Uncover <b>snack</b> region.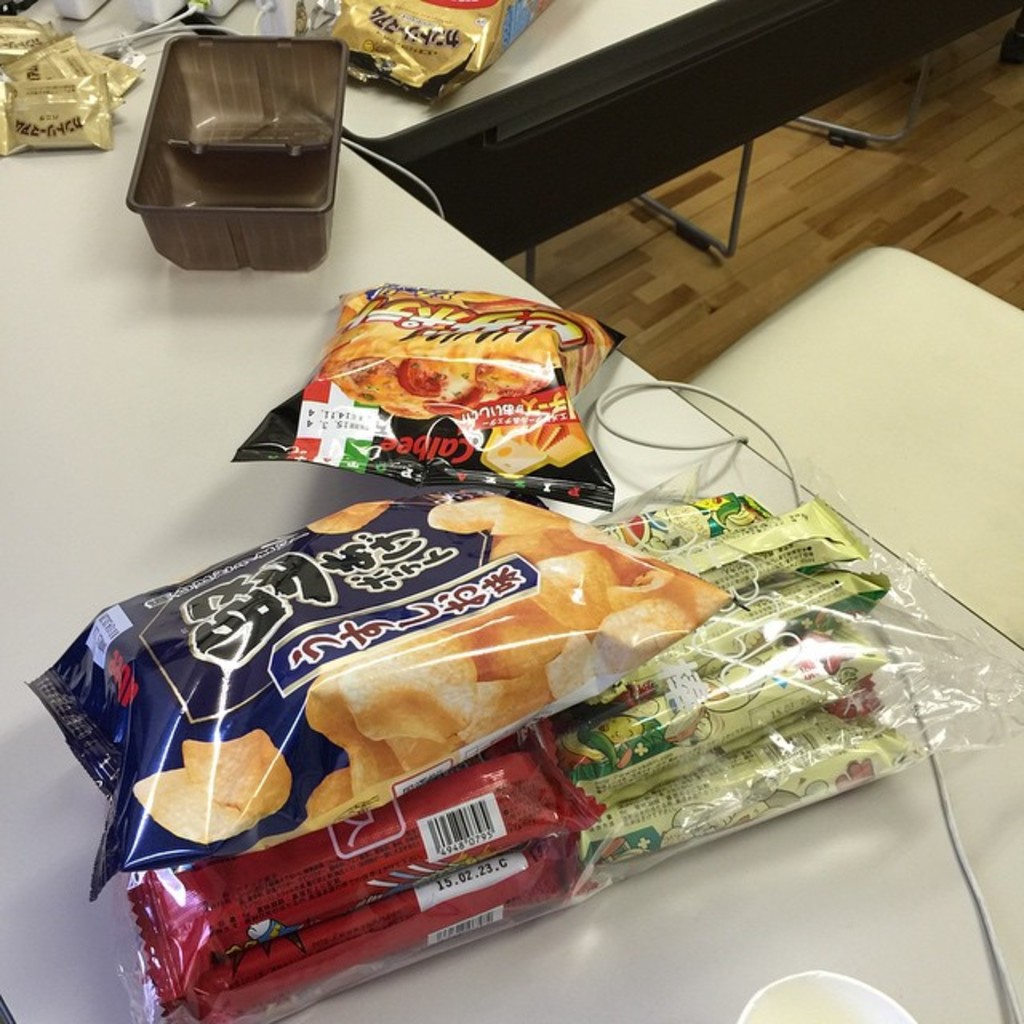
Uncovered: <region>187, 827, 566, 1022</region>.
